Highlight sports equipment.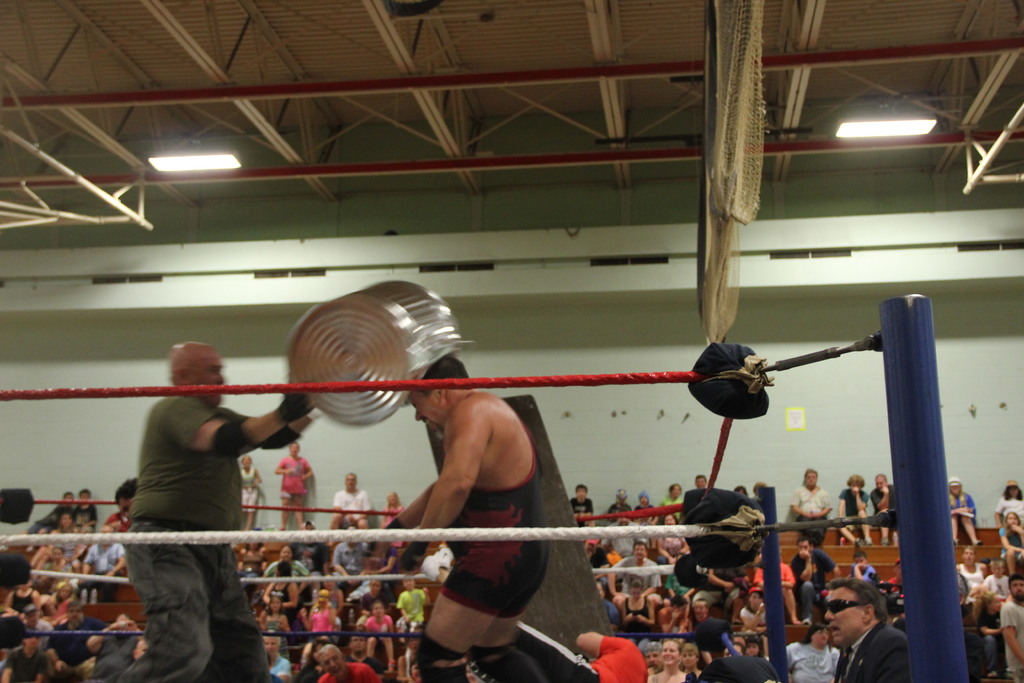
Highlighted region: {"left": 211, "top": 412, "right": 259, "bottom": 458}.
